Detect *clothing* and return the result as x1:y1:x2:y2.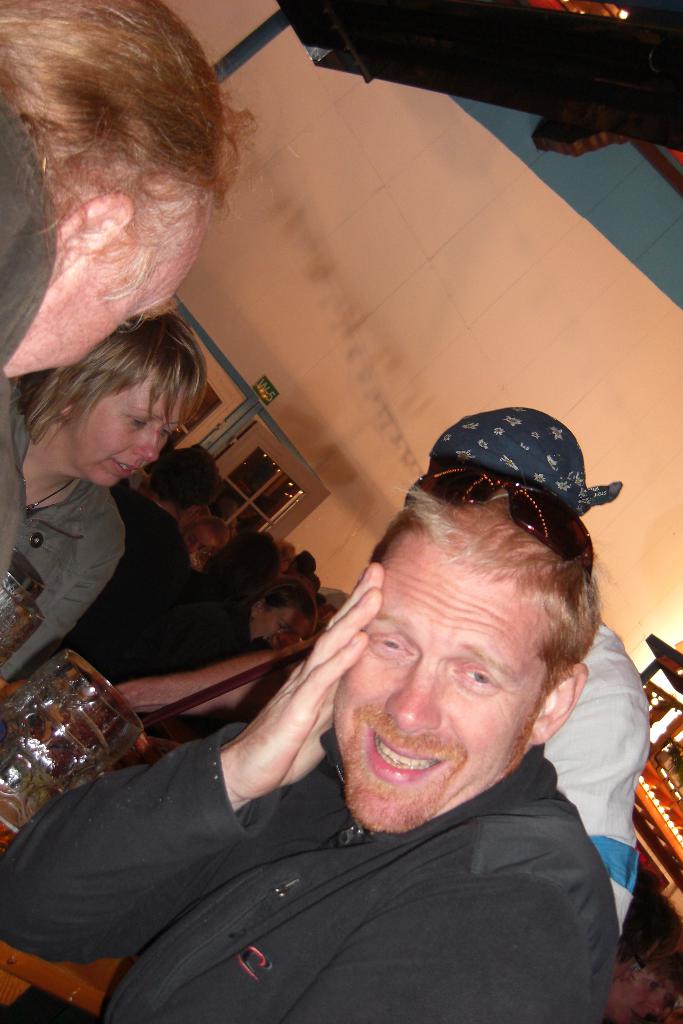
541:622:666:923.
